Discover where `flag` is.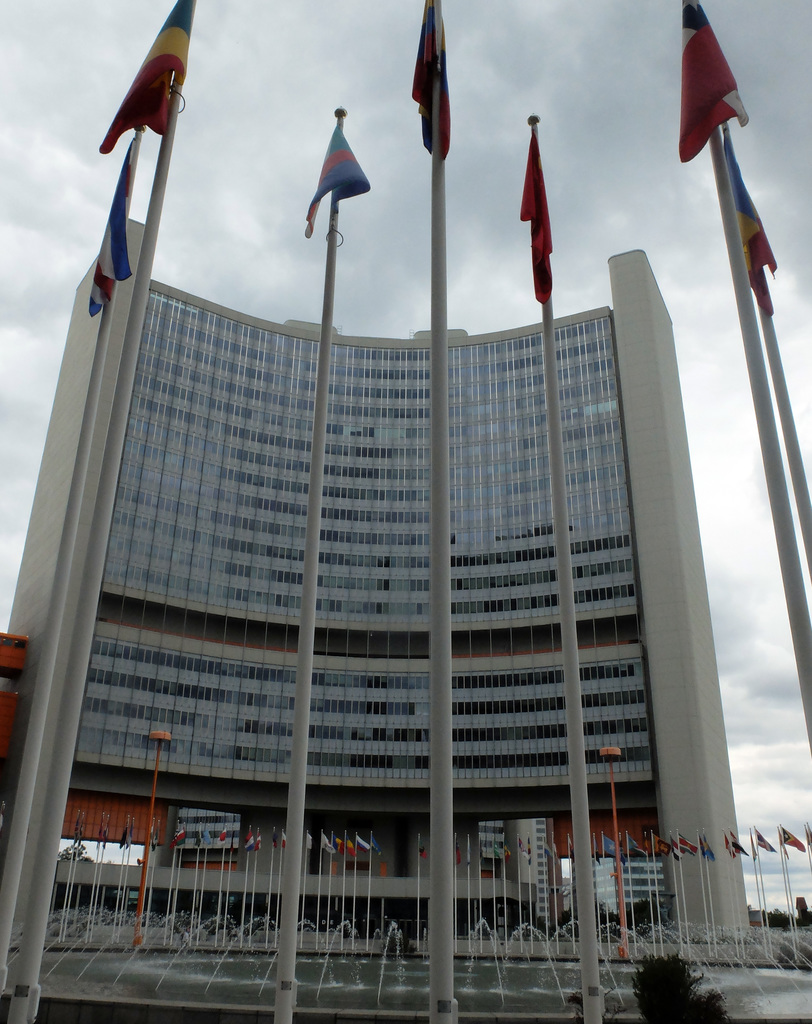
Discovered at x1=196, y1=825, x2=224, y2=853.
